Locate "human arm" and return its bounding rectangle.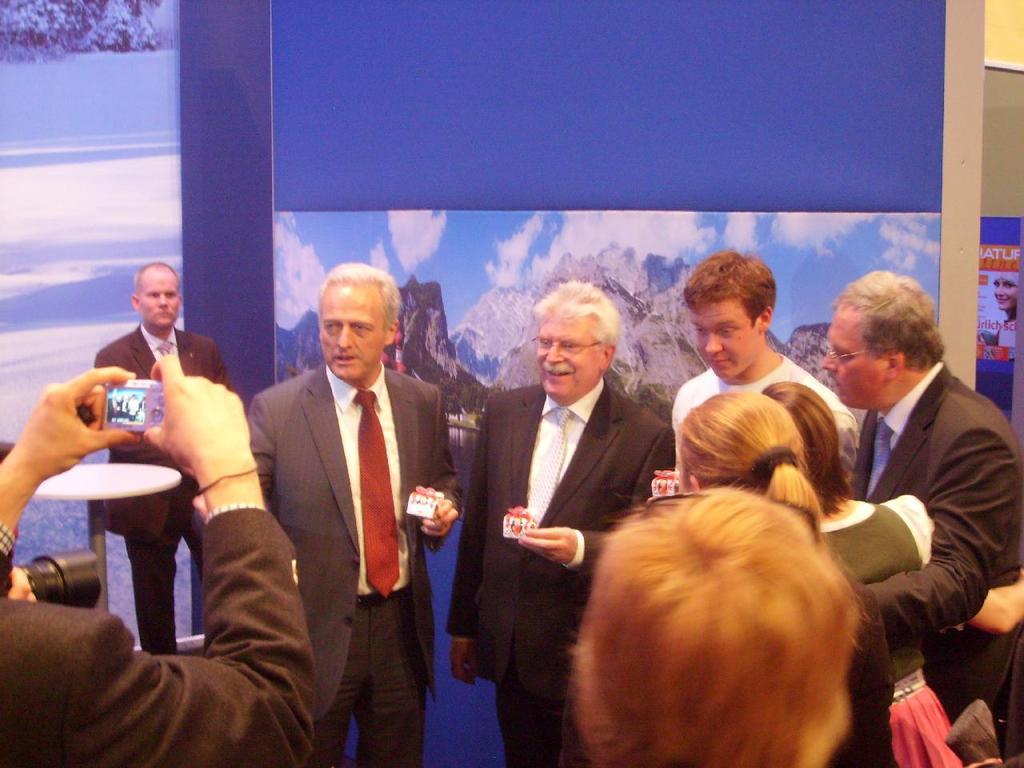
418,382,466,546.
